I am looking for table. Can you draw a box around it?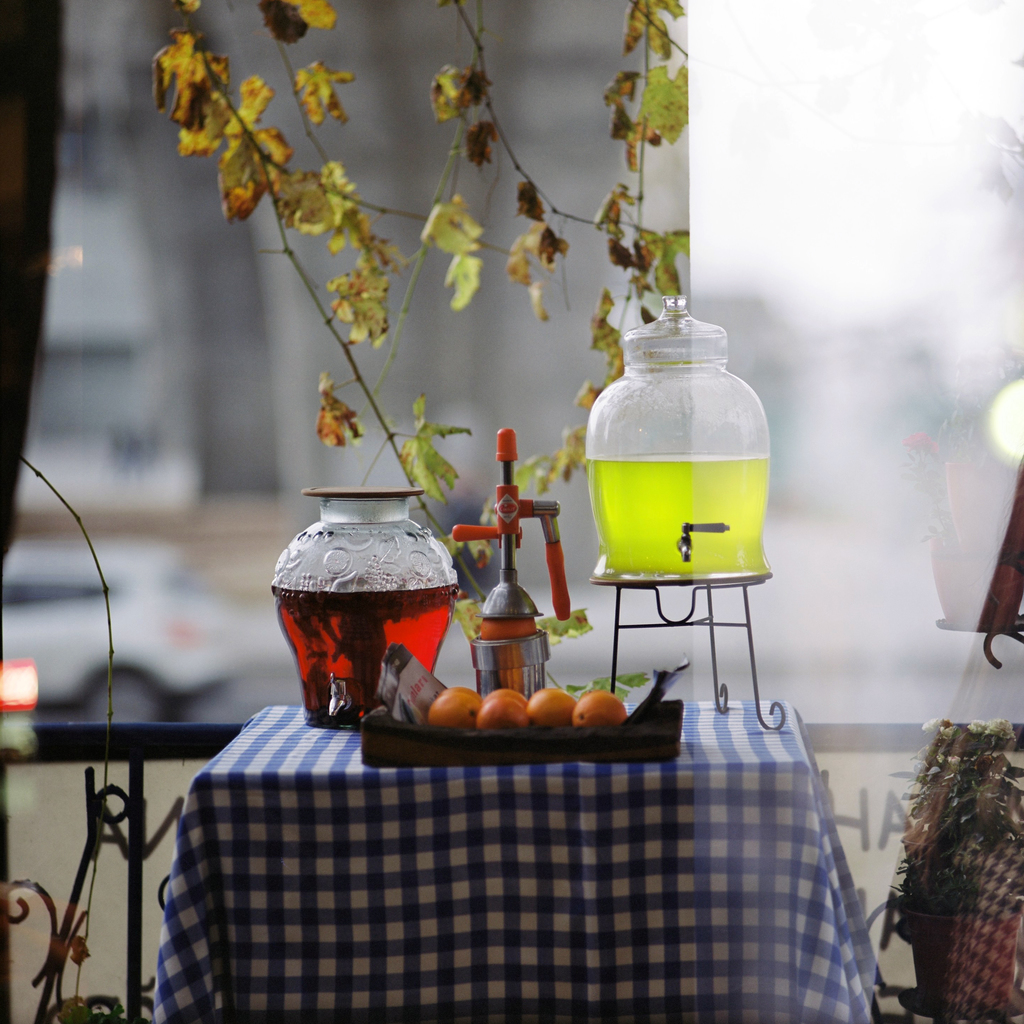
Sure, the bounding box is {"x1": 80, "y1": 676, "x2": 948, "y2": 1021}.
